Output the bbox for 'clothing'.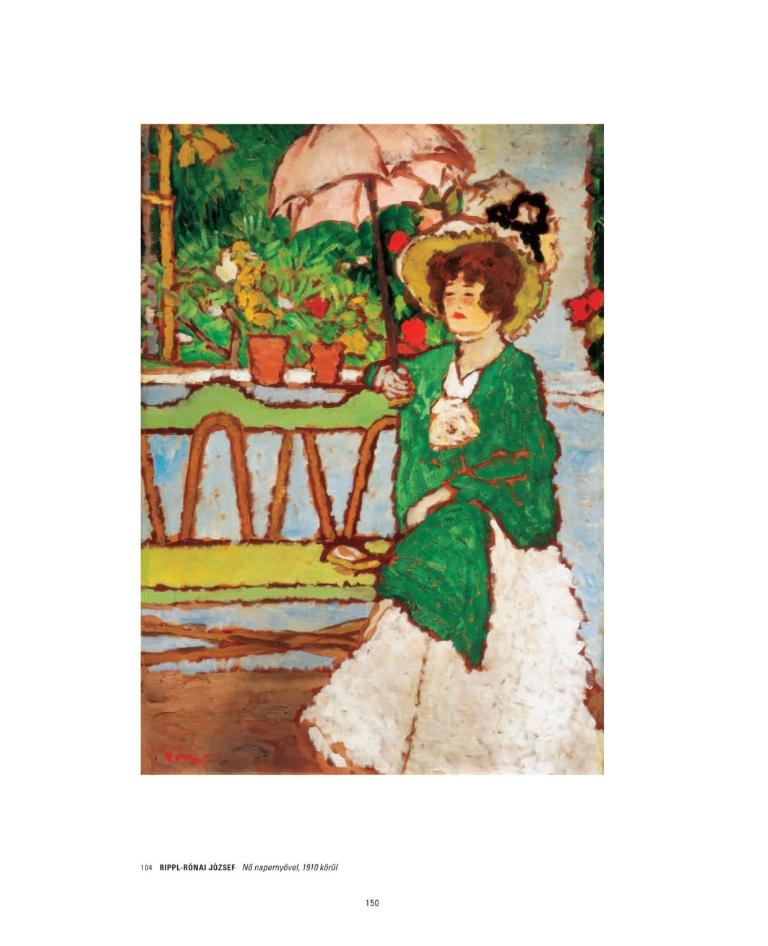
detection(344, 339, 600, 766).
